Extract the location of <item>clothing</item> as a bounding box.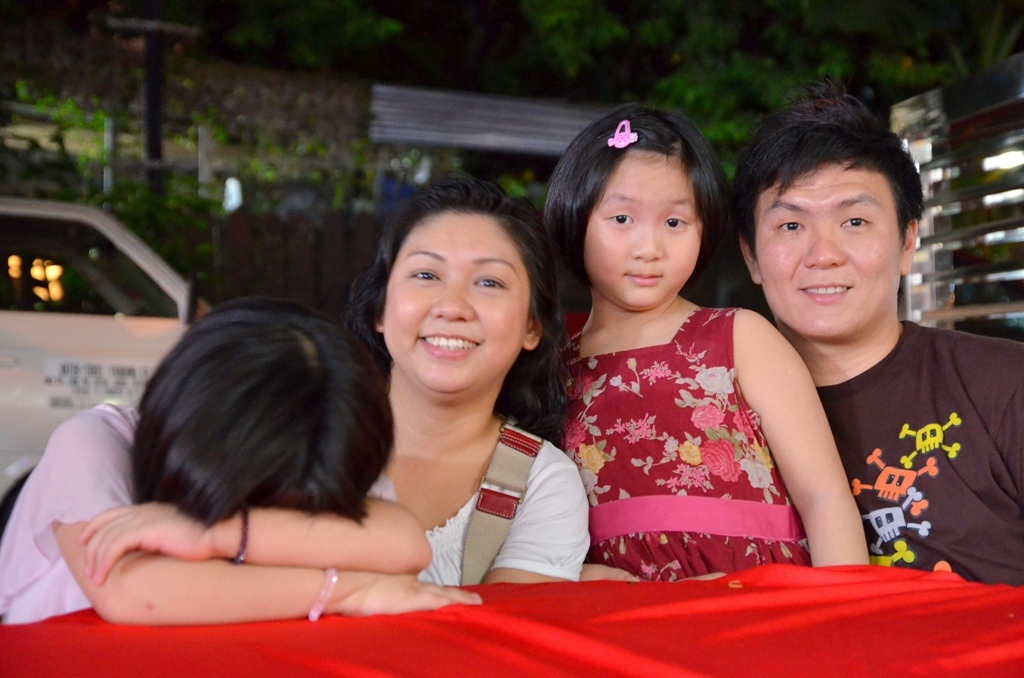
crop(0, 399, 384, 622).
